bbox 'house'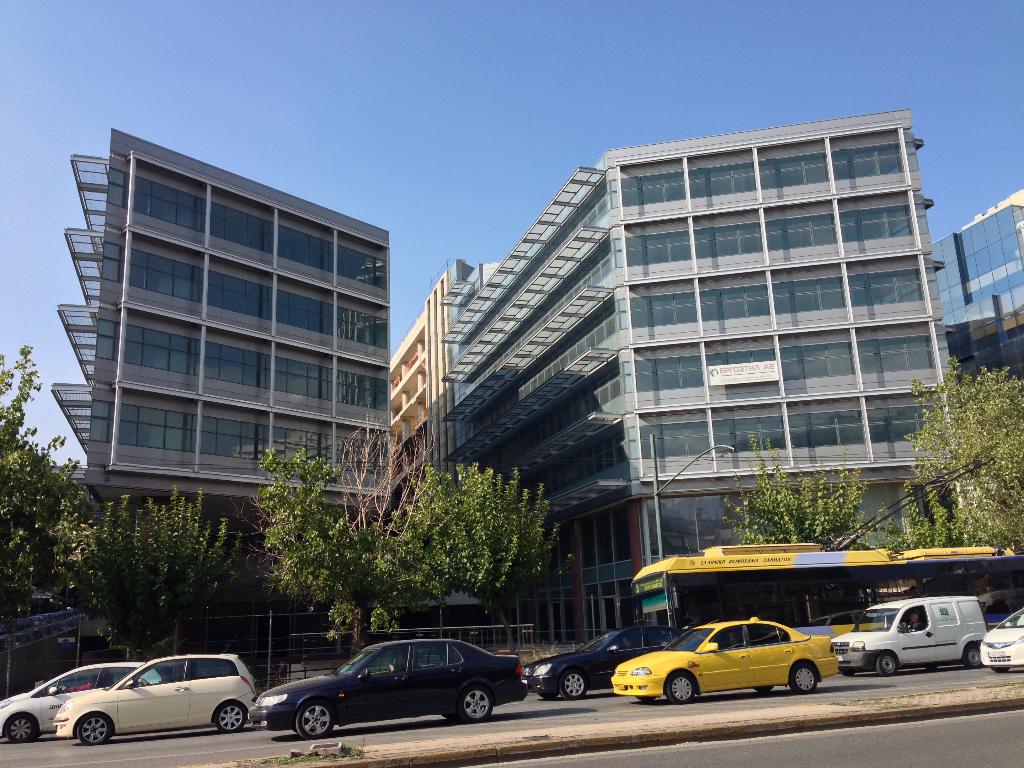
385 268 455 538
